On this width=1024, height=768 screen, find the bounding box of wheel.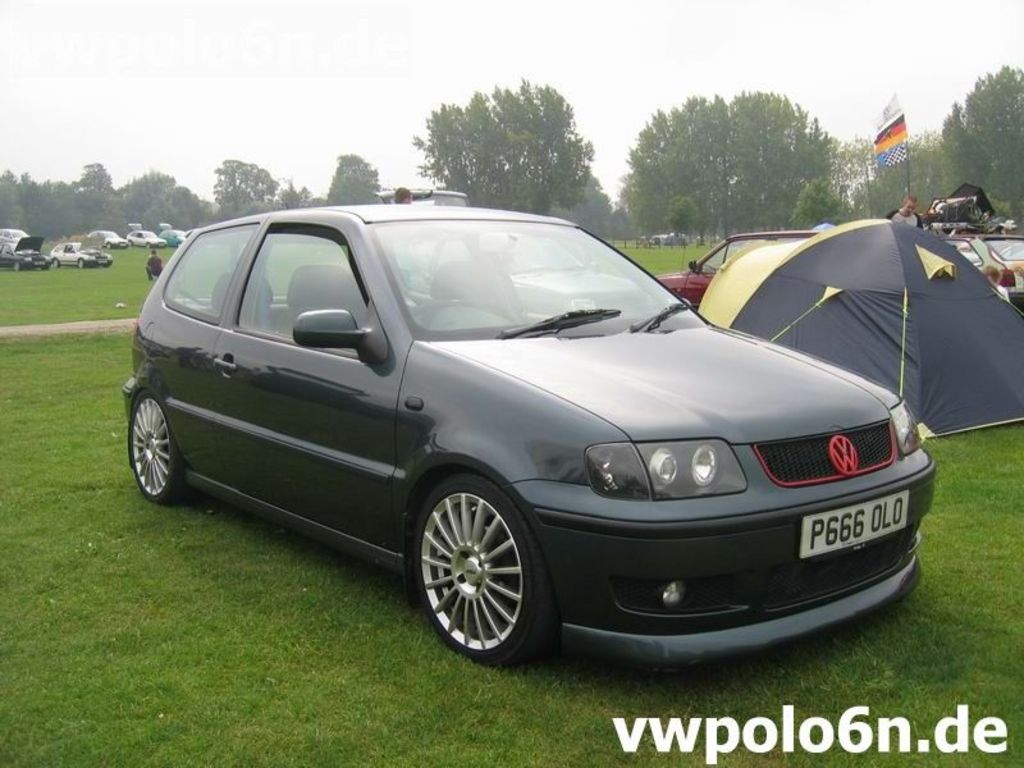
Bounding box: bbox=(10, 257, 24, 274).
